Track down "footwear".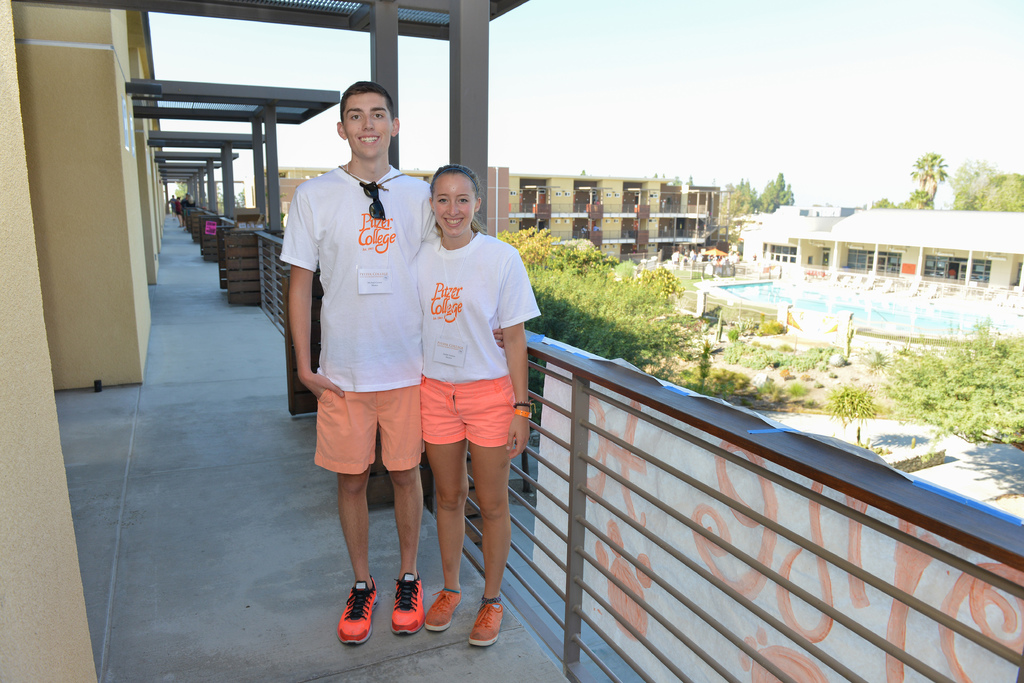
Tracked to pyautogui.locateOnScreen(391, 574, 424, 637).
